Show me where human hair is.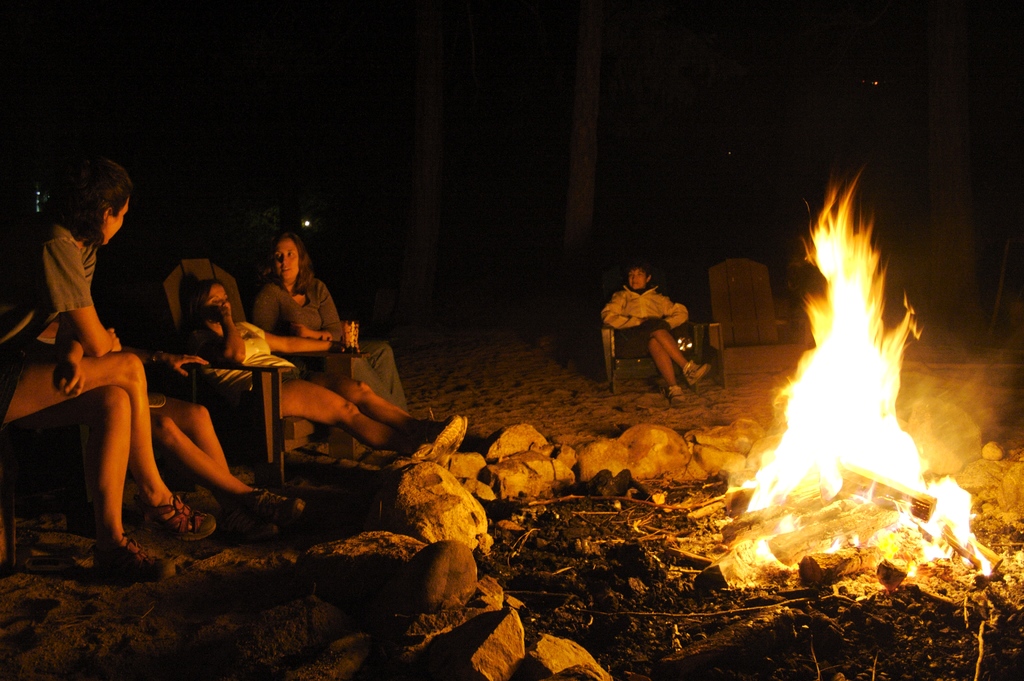
human hair is at l=255, t=231, r=316, b=299.
